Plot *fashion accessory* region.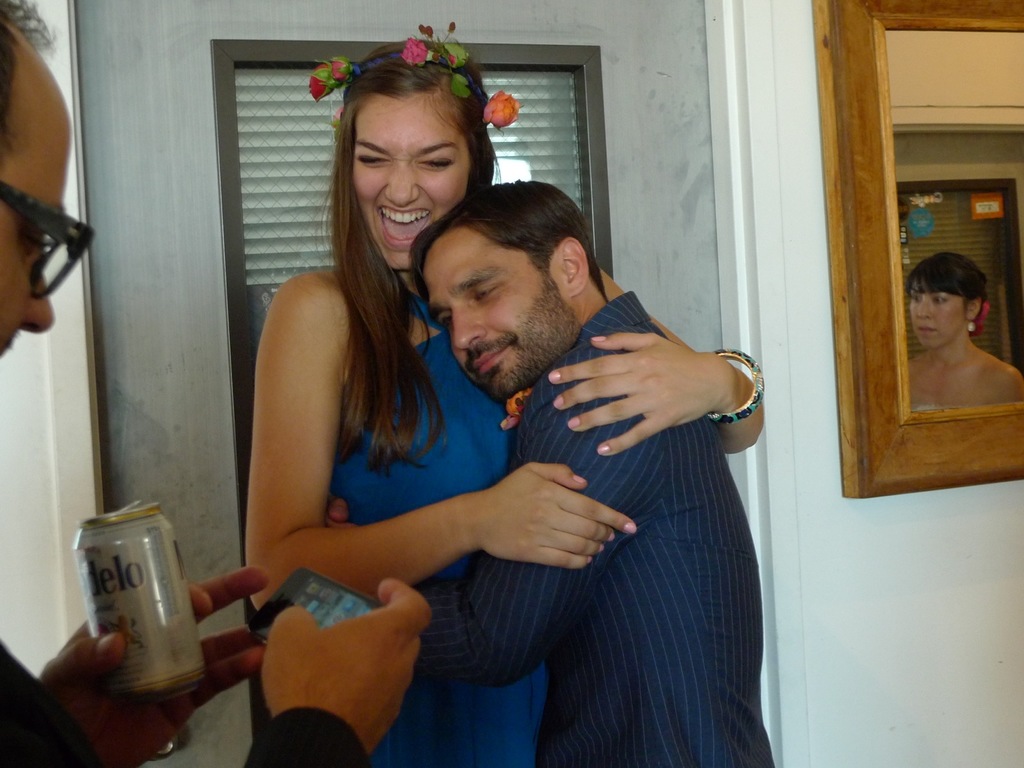
Plotted at (0,178,93,297).
